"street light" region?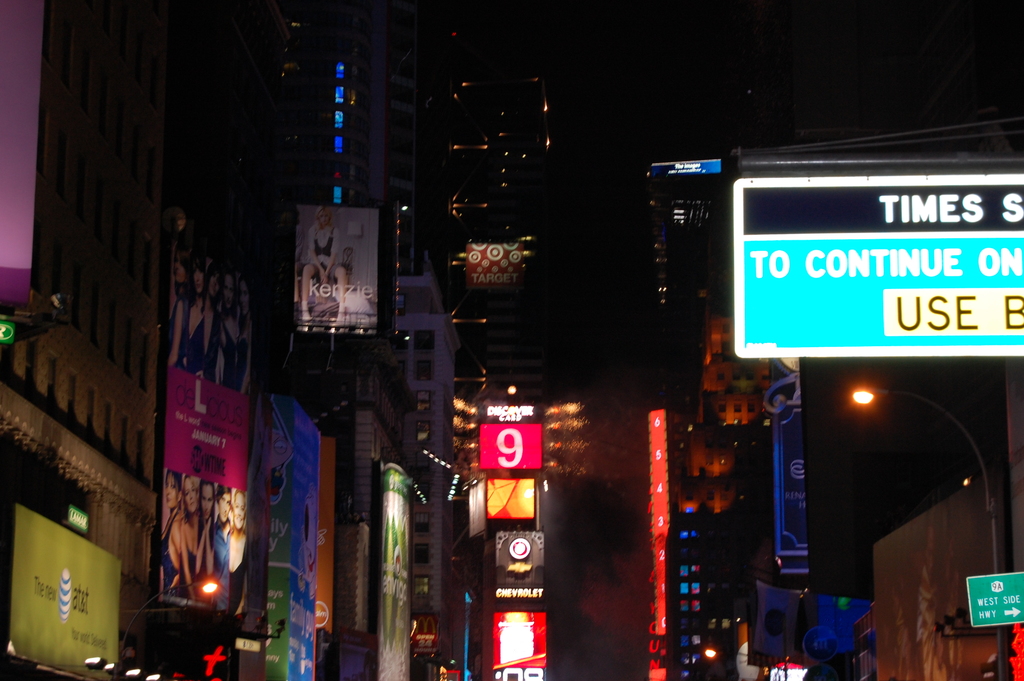
<box>847,384,1006,680</box>
